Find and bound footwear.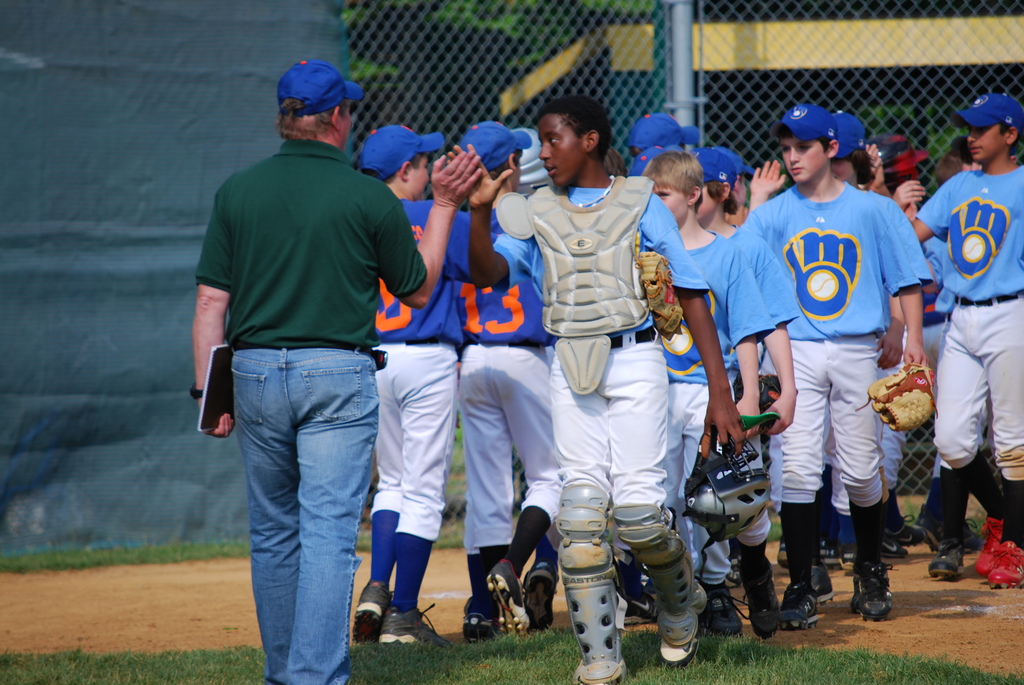
Bound: bbox=(351, 581, 380, 639).
